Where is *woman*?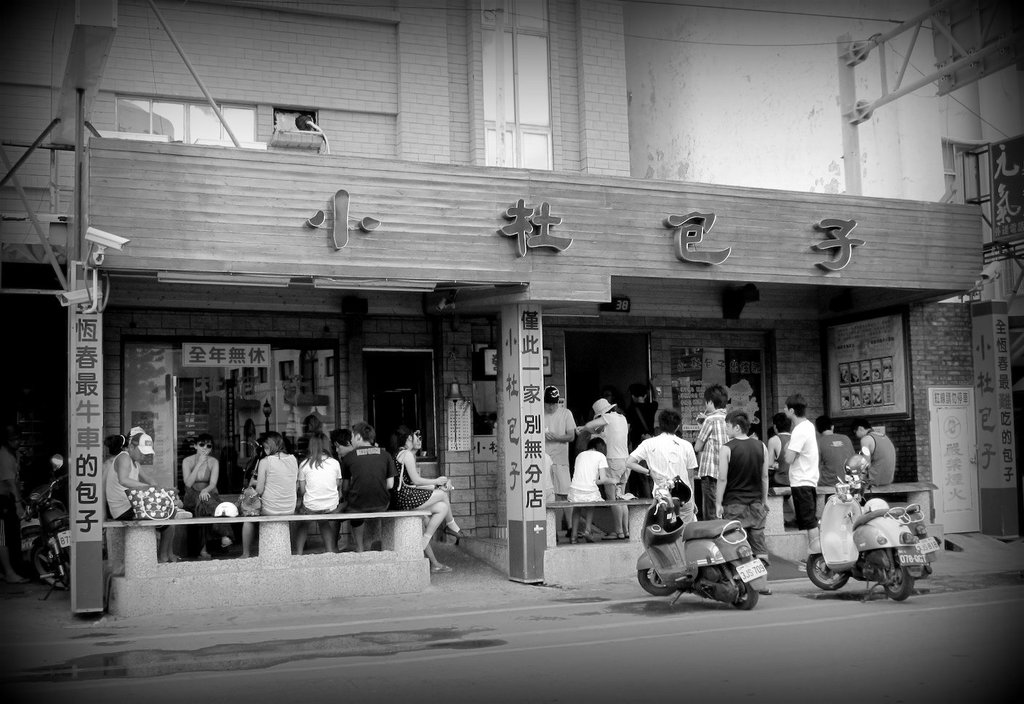
x1=567, y1=436, x2=609, y2=502.
